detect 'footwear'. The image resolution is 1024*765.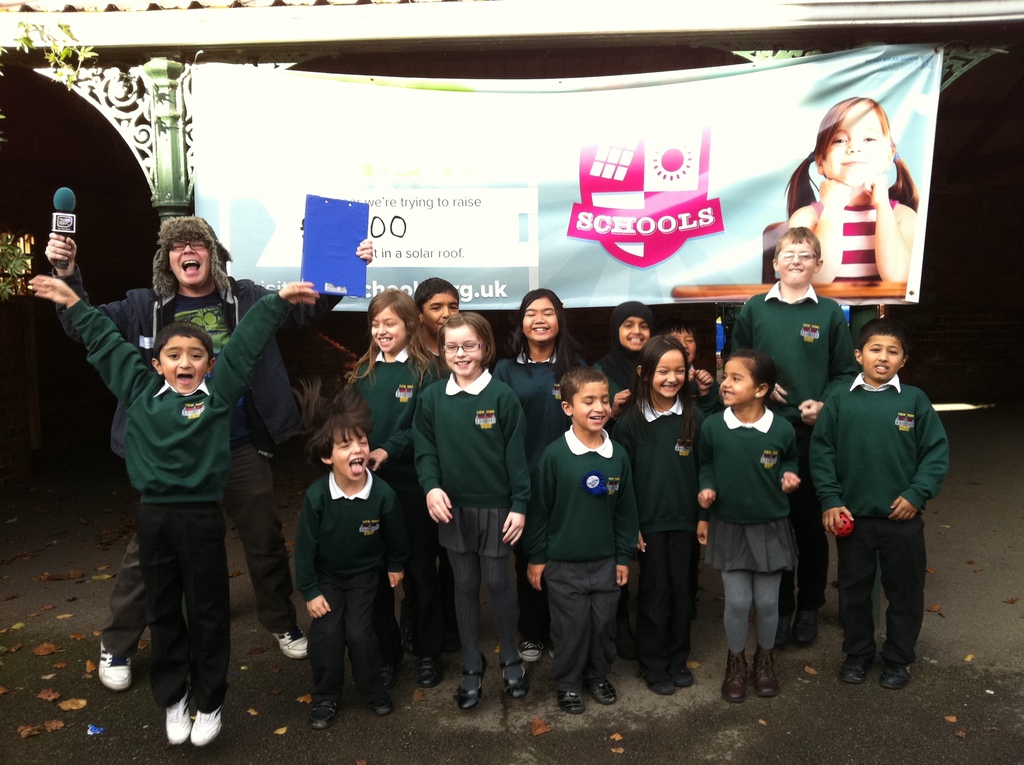
Rect(558, 690, 591, 716).
